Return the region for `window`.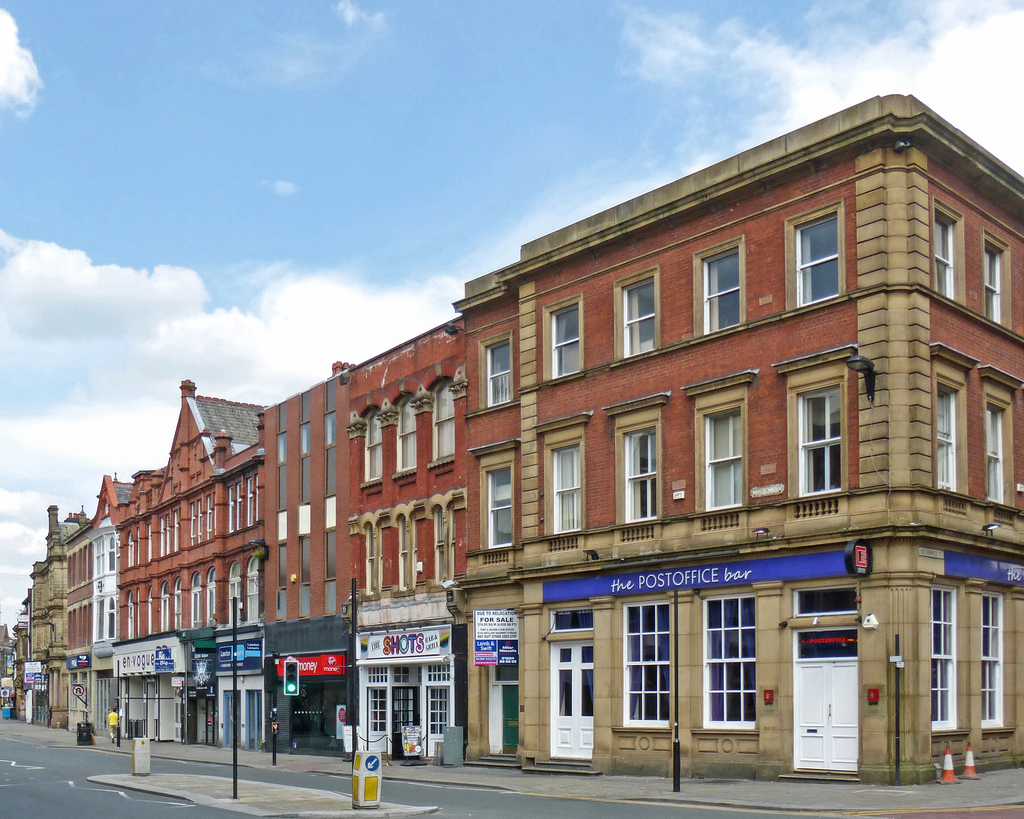
x1=206, y1=567, x2=214, y2=627.
